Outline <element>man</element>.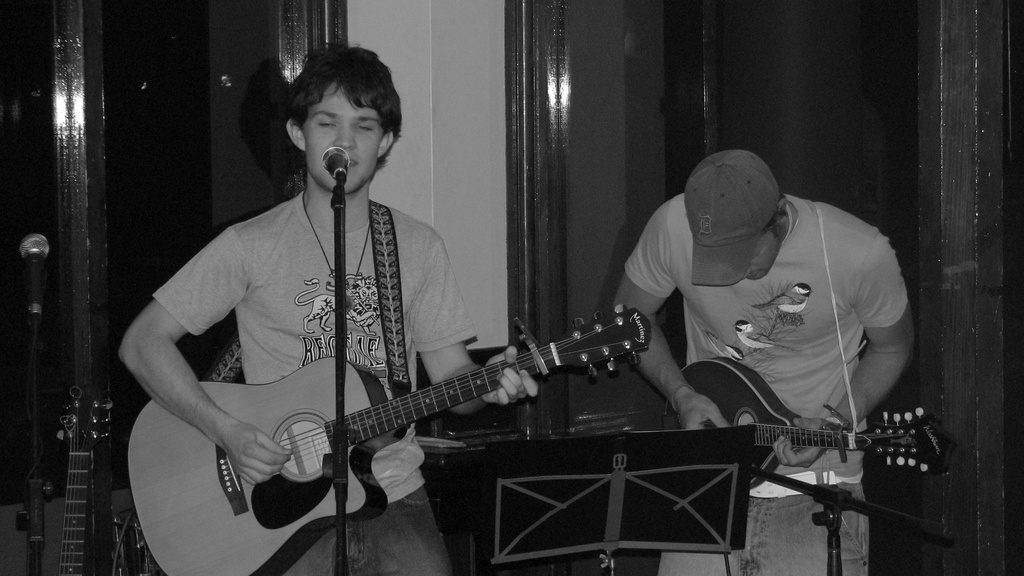
Outline: x1=119, y1=45, x2=548, y2=575.
